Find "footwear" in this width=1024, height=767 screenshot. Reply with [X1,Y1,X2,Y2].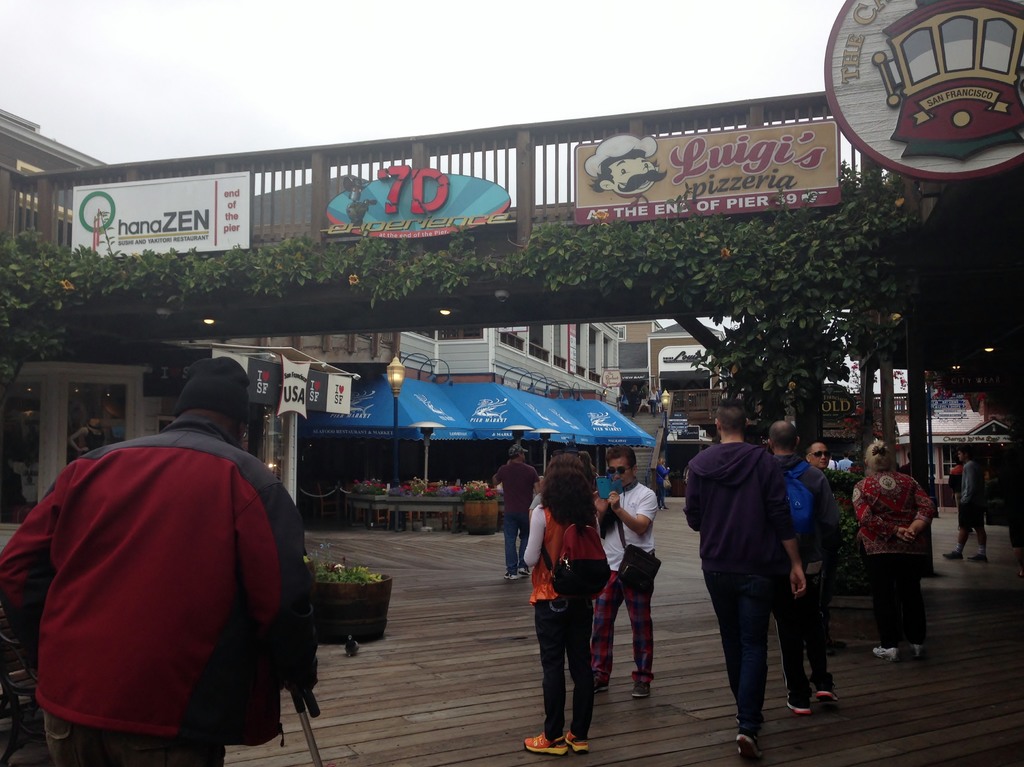
[632,675,652,696].
